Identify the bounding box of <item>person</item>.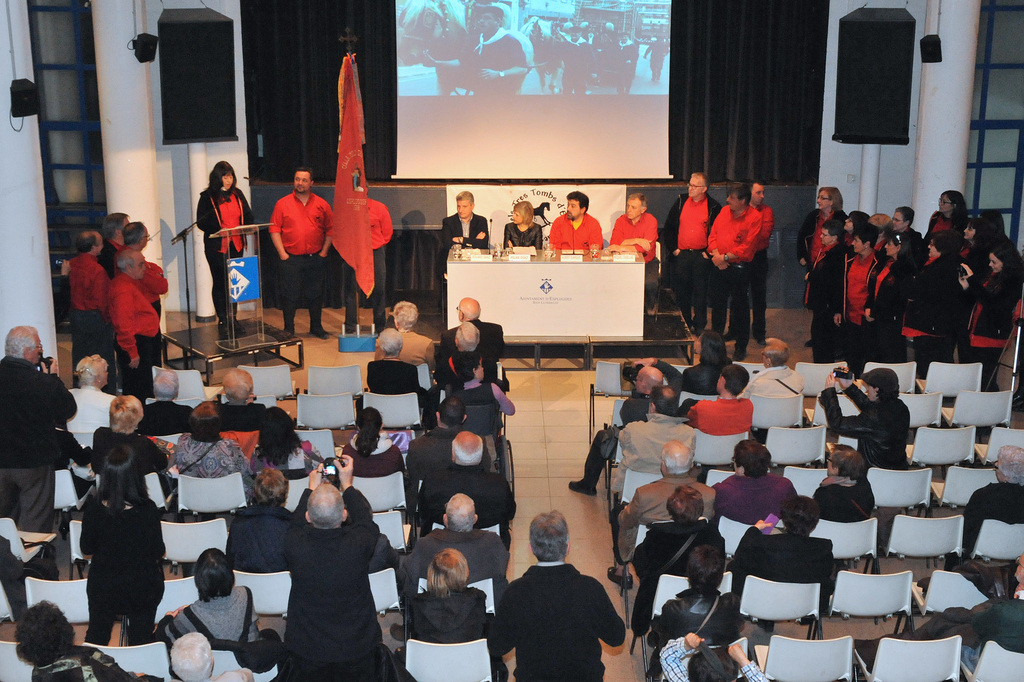
116, 214, 168, 305.
